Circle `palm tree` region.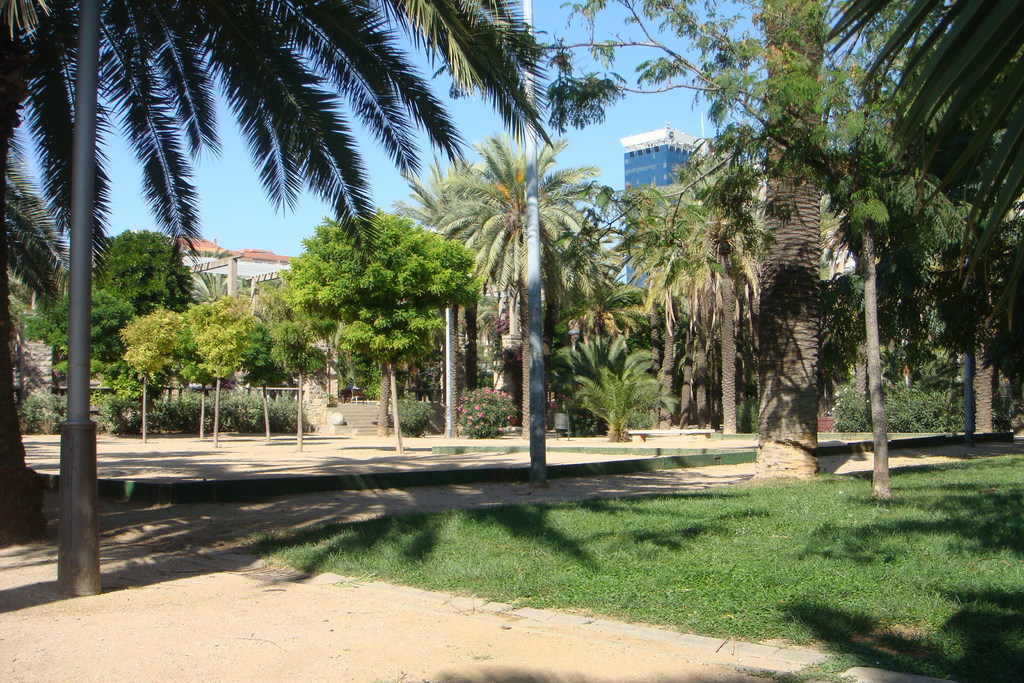
Region: (x1=445, y1=80, x2=612, y2=507).
